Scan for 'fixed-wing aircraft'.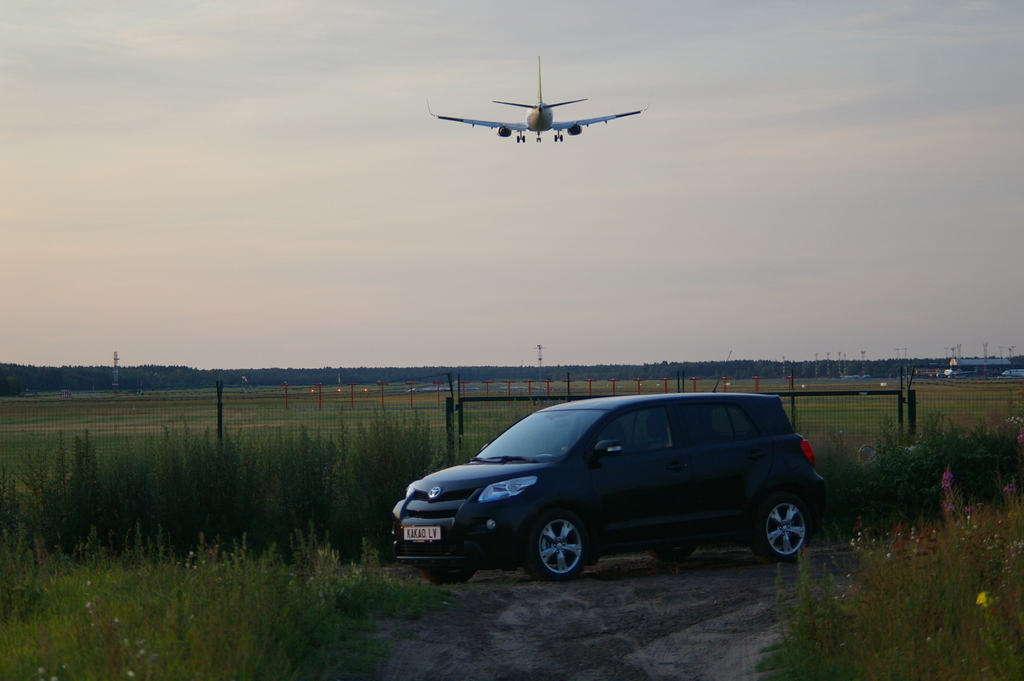
Scan result: [left=430, top=56, right=651, bottom=146].
